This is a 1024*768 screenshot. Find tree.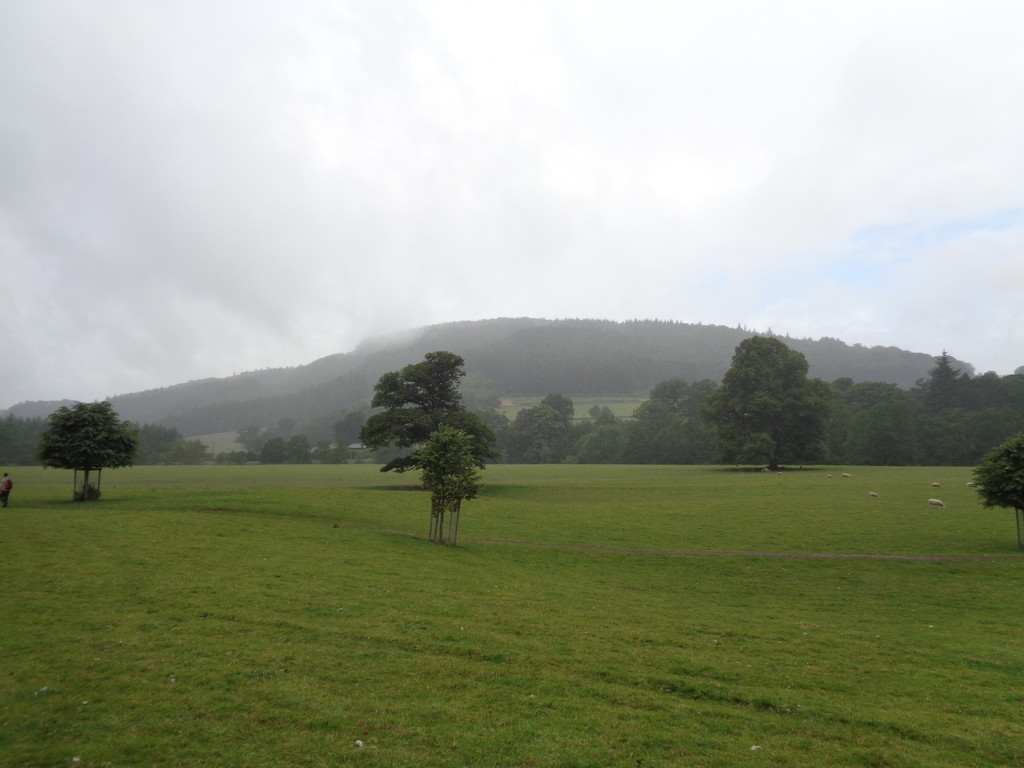
Bounding box: <box>414,424,484,550</box>.
